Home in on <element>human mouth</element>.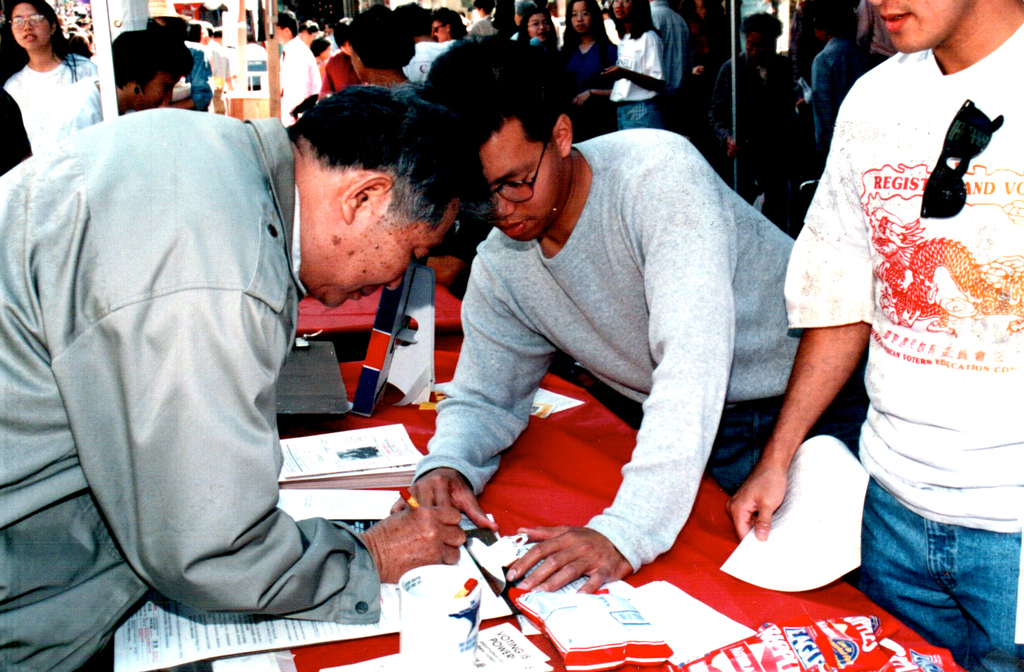
Homed in at [344,290,370,303].
